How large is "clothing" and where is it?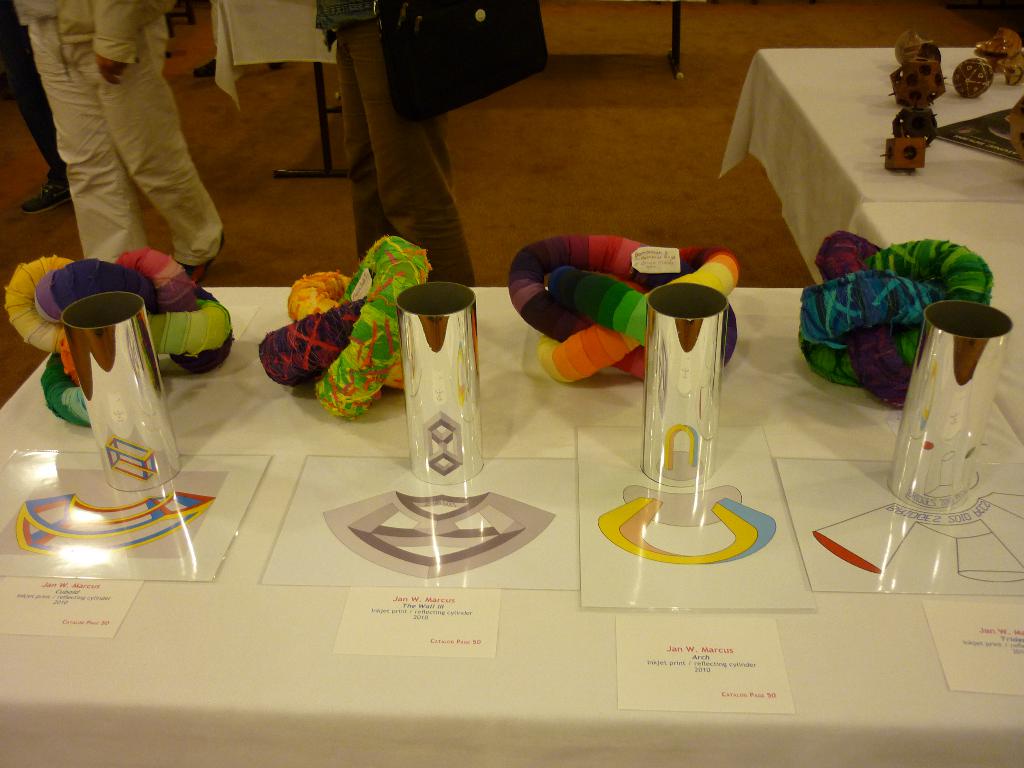
Bounding box: [10, 0, 236, 287].
